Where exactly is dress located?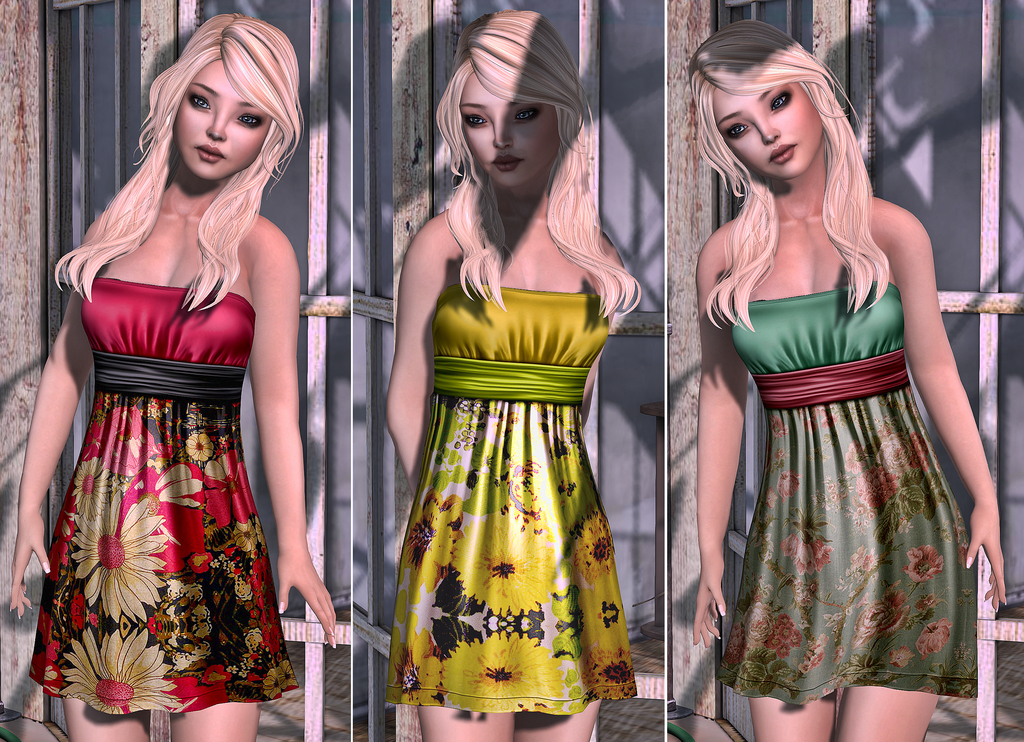
Its bounding box is Rect(714, 276, 976, 706).
